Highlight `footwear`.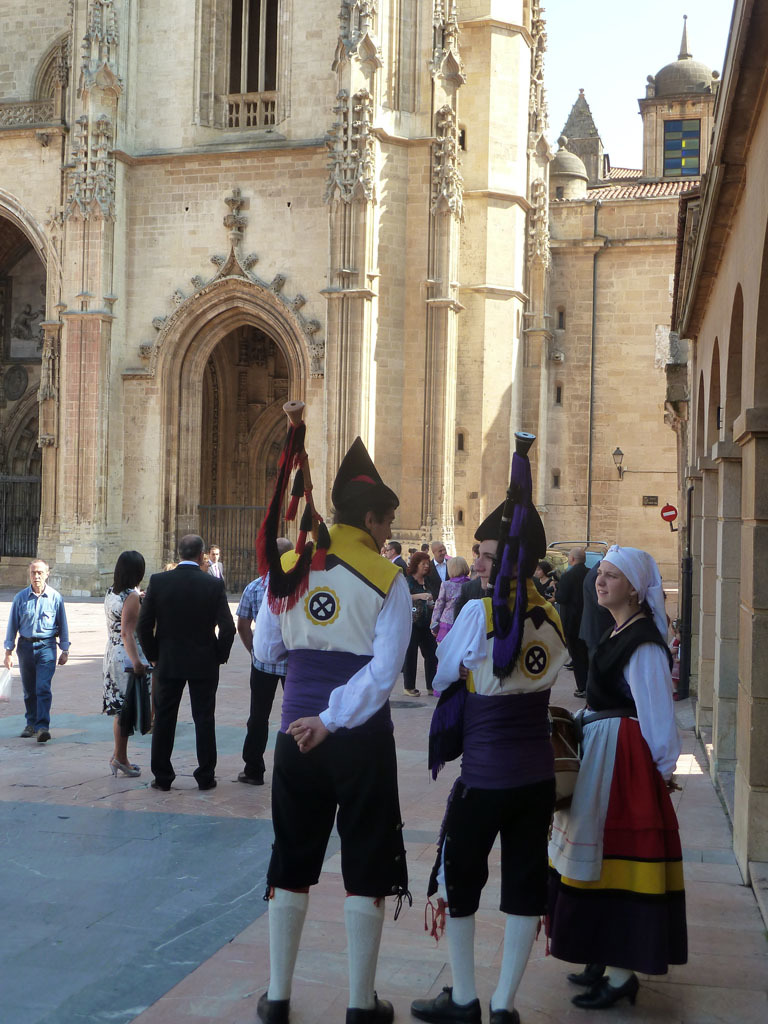
Highlighted region: bbox=(232, 765, 261, 789).
